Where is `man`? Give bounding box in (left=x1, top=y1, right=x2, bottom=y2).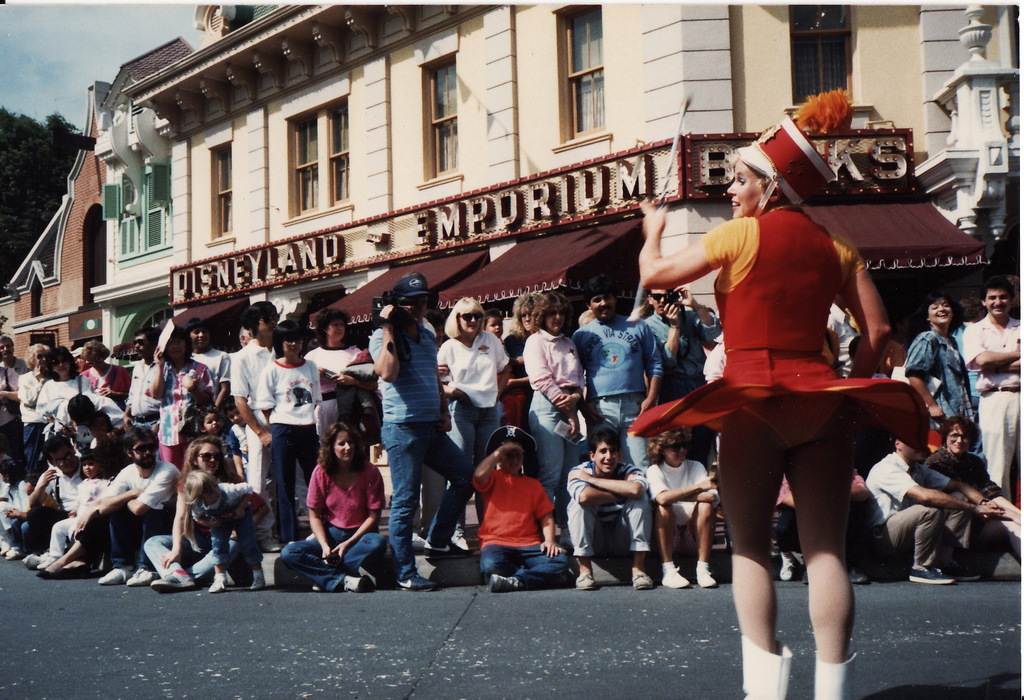
(left=861, top=432, right=1007, bottom=581).
